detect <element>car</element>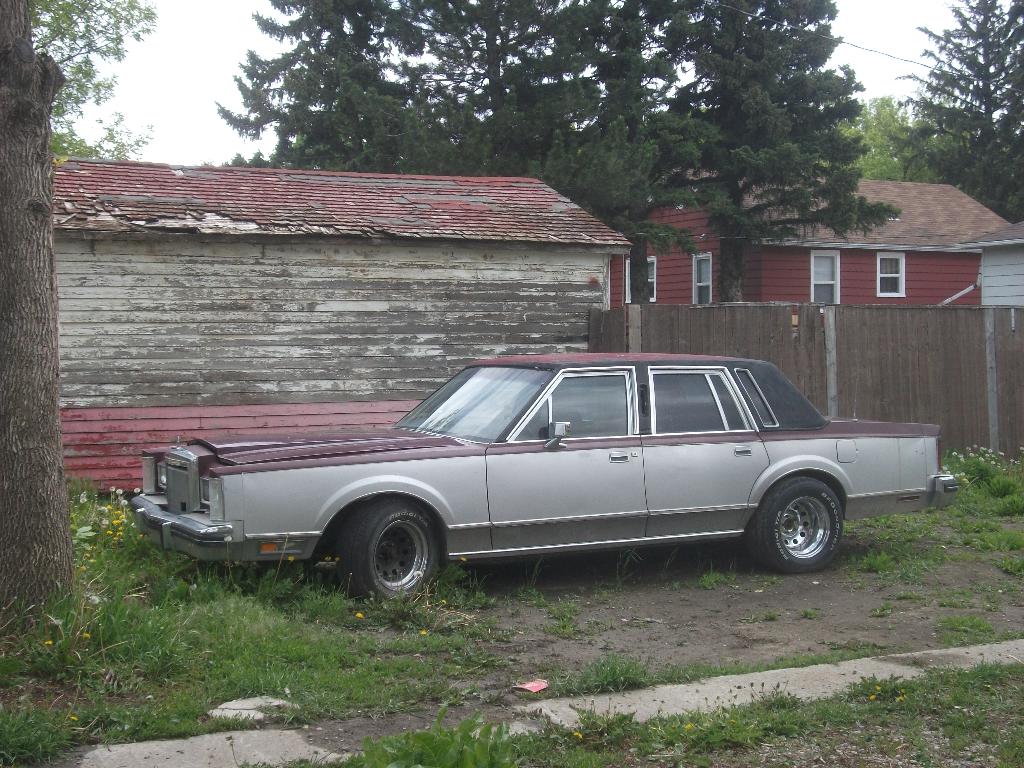
[111,349,918,601]
